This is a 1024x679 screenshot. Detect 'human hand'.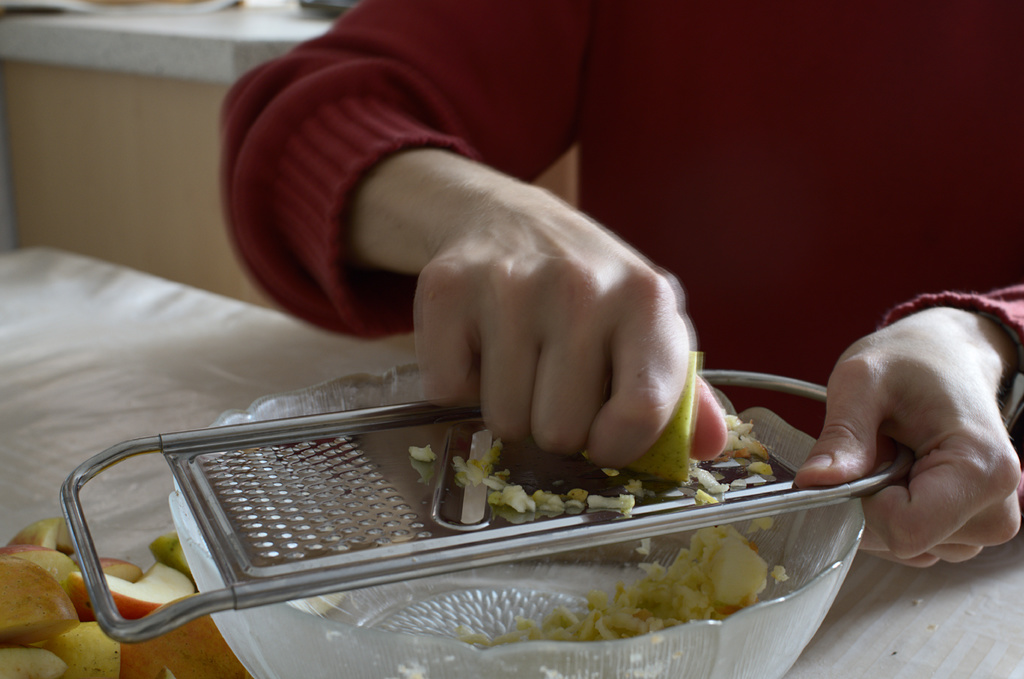
[788, 288, 1023, 600].
